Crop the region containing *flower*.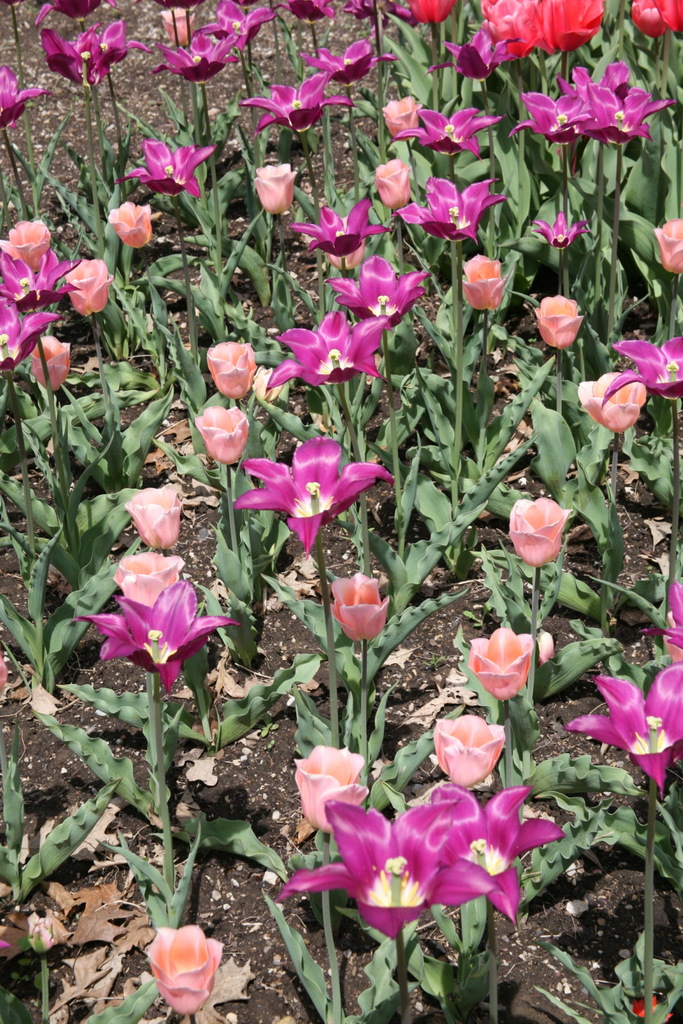
Crop region: 253,162,296,214.
